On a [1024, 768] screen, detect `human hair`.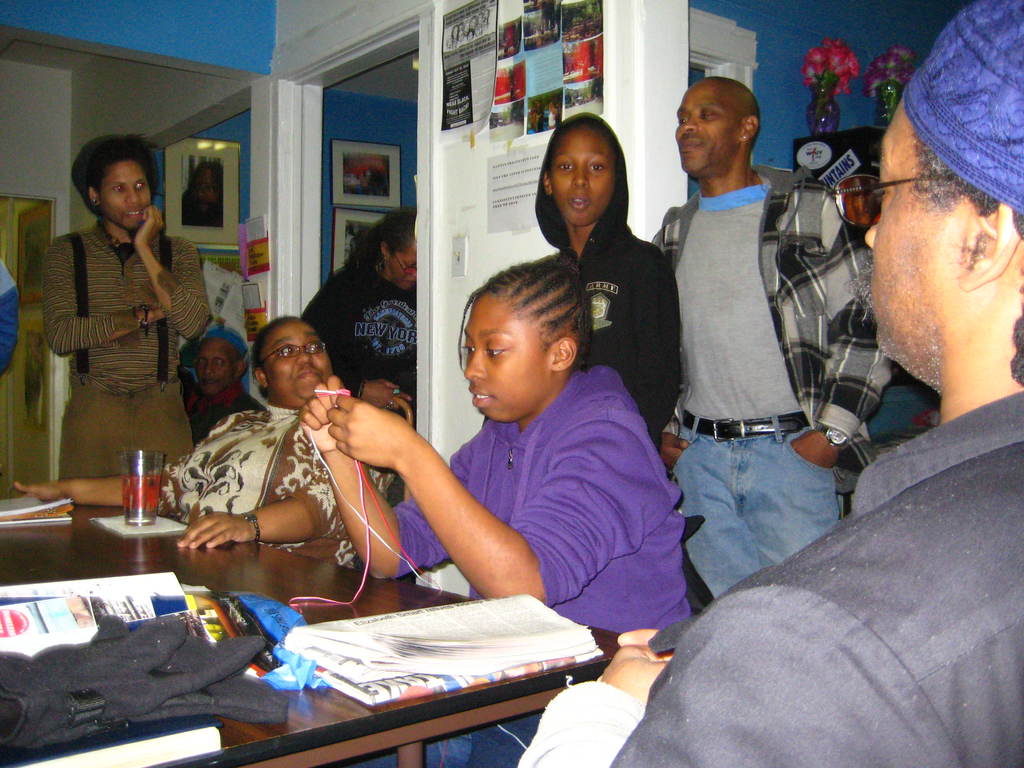
region(61, 141, 141, 230).
